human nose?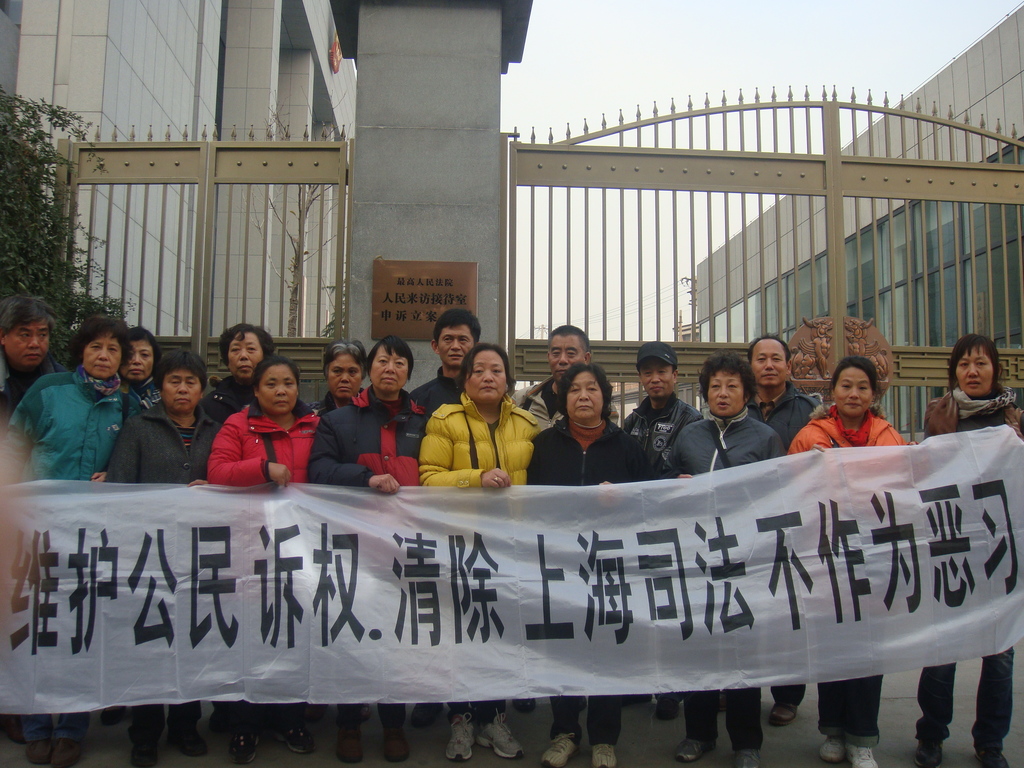
(left=717, top=388, right=728, bottom=403)
